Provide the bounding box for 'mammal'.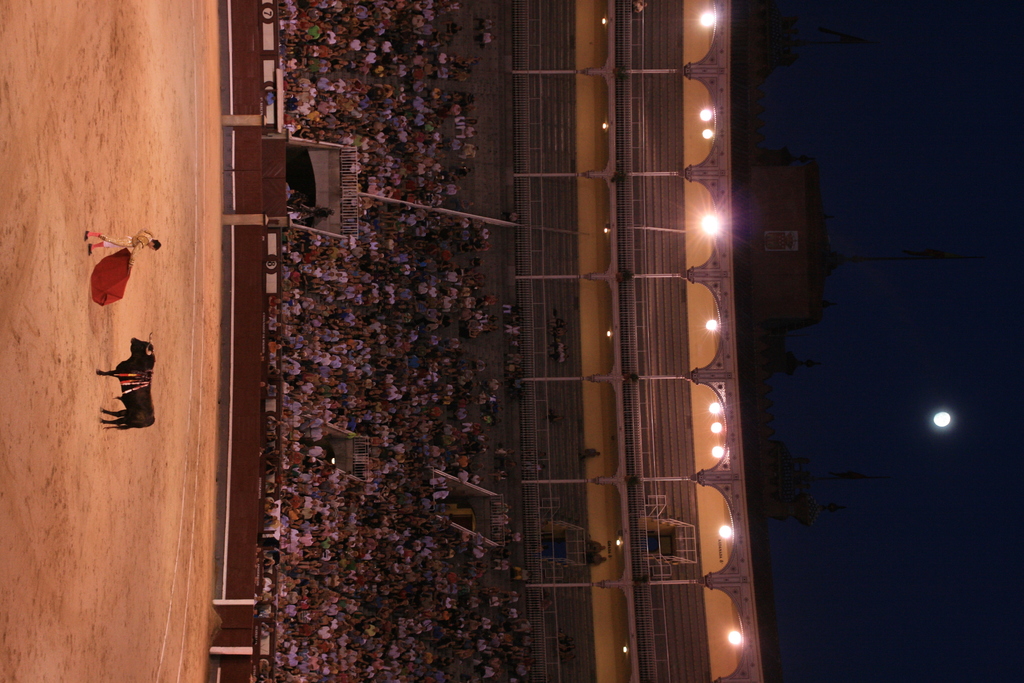
87, 226, 158, 255.
